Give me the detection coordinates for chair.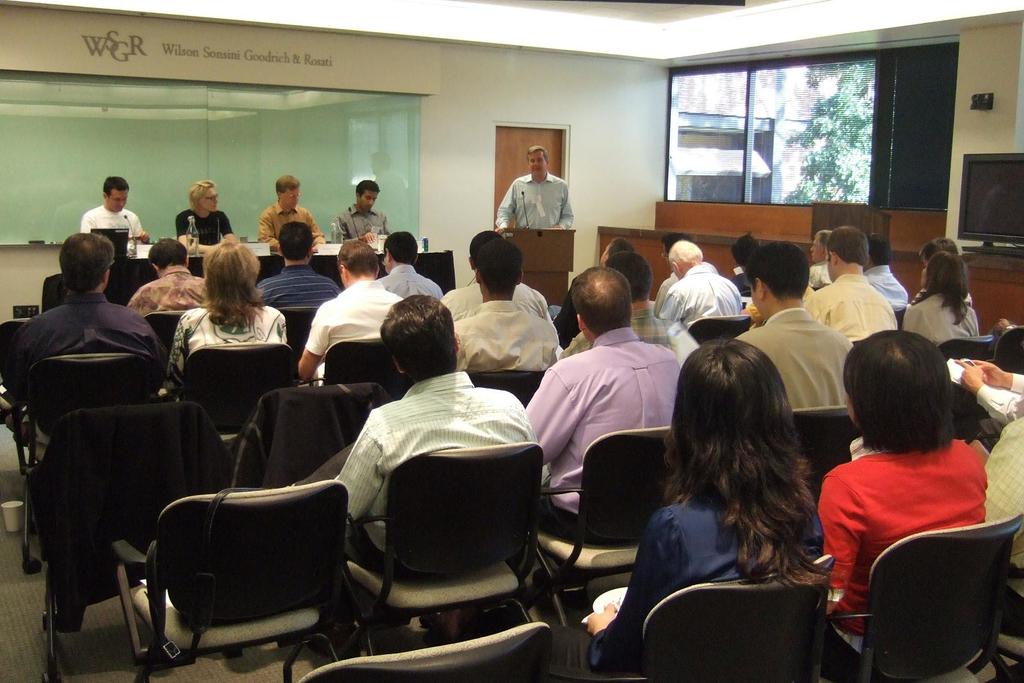
<box>179,346,300,478</box>.
